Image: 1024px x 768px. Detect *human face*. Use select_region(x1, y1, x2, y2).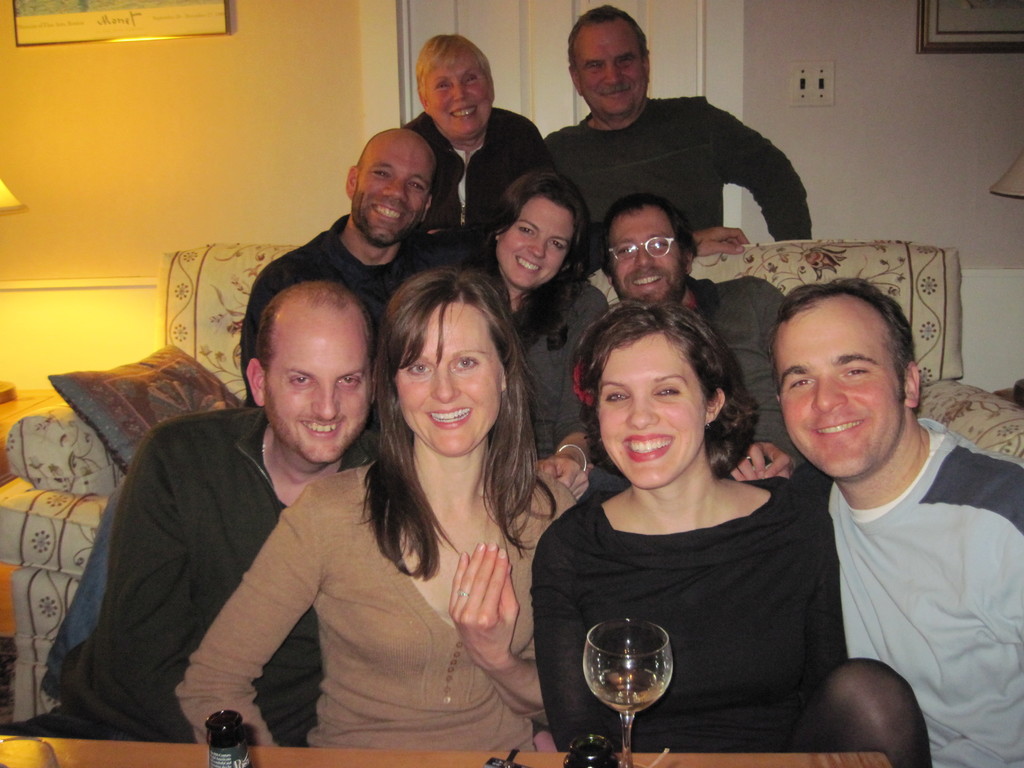
select_region(396, 305, 501, 458).
